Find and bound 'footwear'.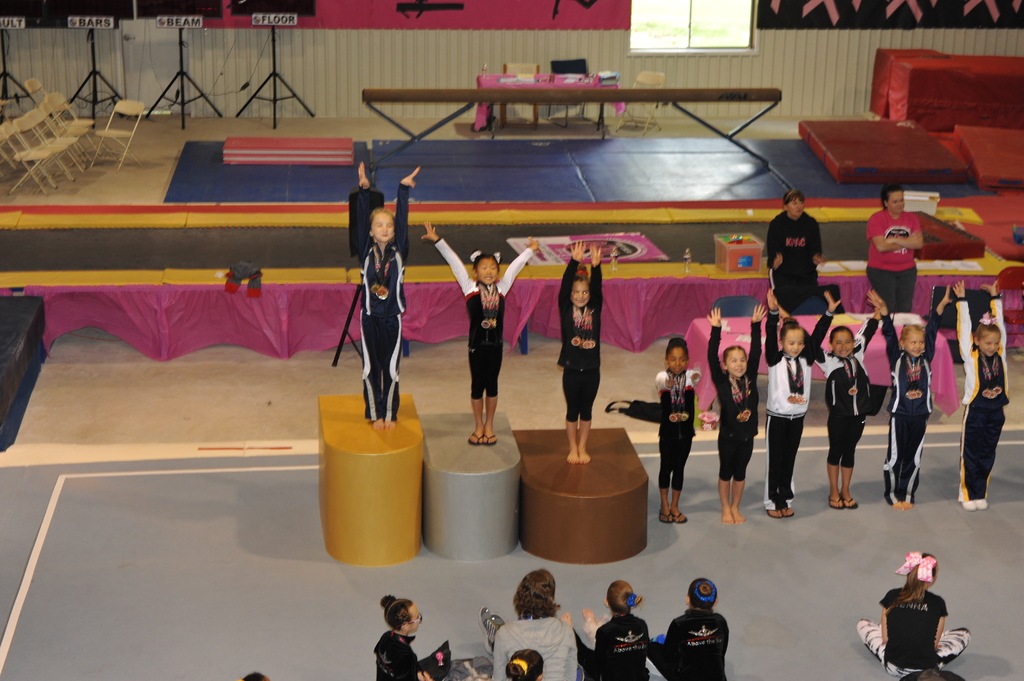
Bound: [476,429,497,448].
